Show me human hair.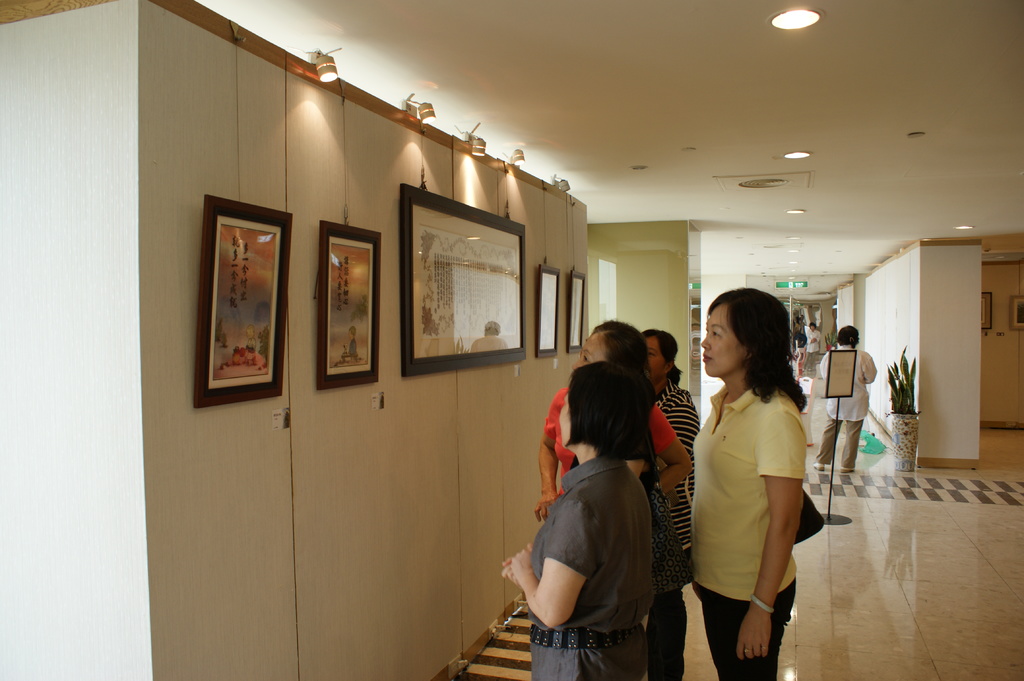
human hair is here: l=707, t=291, r=815, b=420.
